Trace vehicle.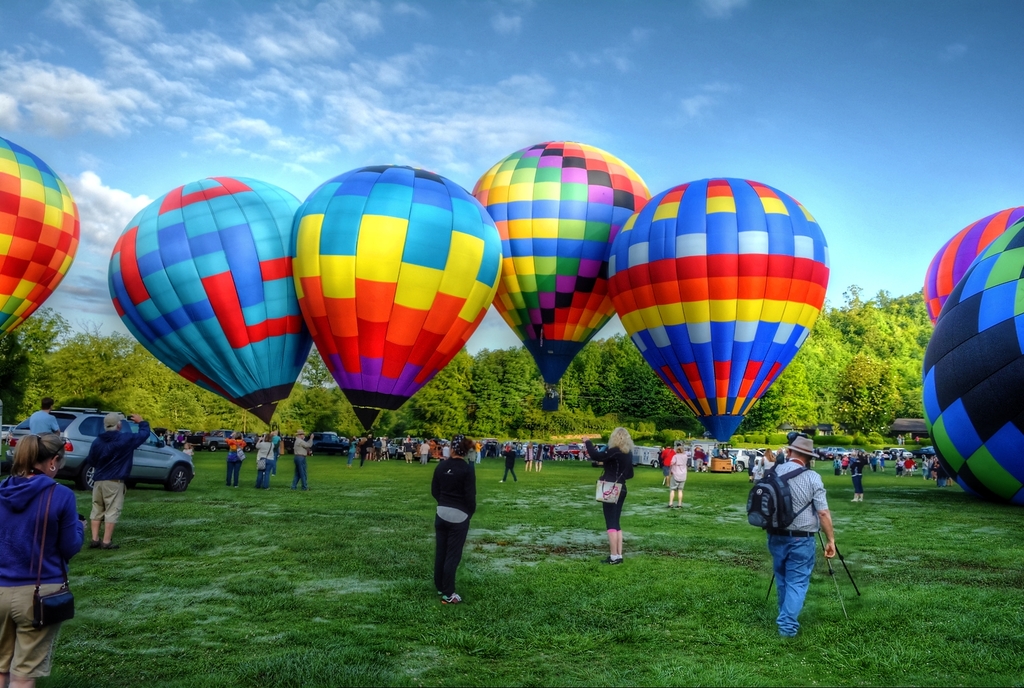
Traced to box(0, 421, 16, 447).
